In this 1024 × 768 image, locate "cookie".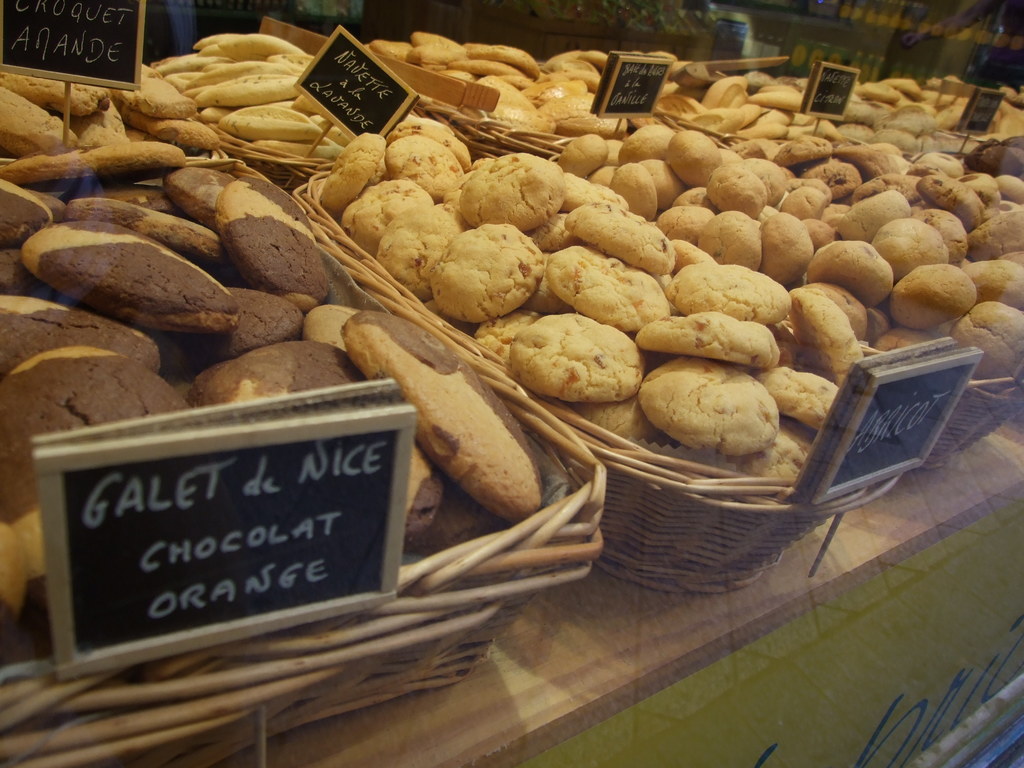
Bounding box: [520, 83, 580, 107].
